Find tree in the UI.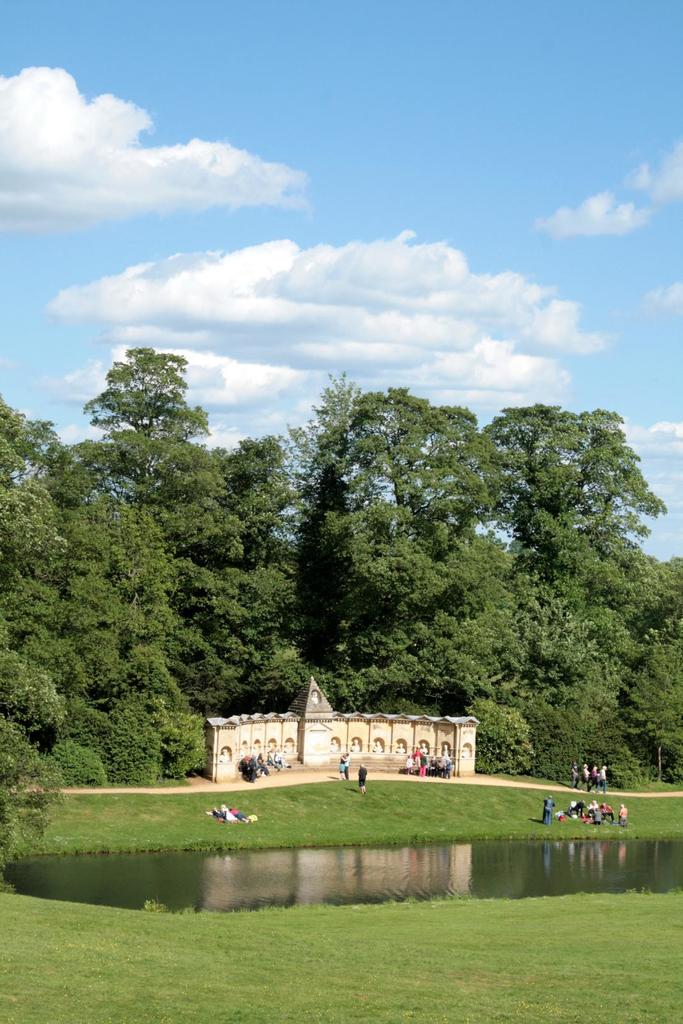
UI element at bbox=[314, 392, 682, 803].
